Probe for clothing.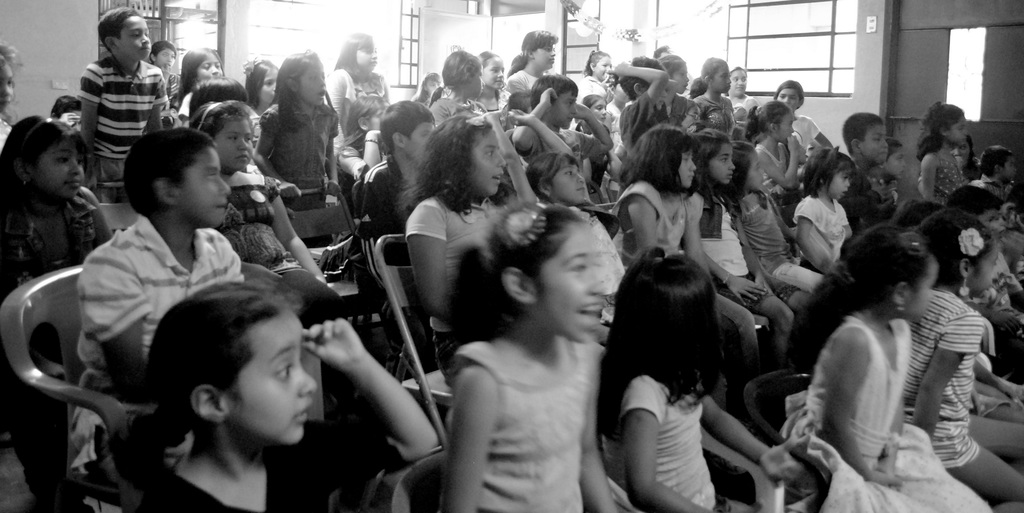
Probe result: BBox(404, 196, 502, 377).
